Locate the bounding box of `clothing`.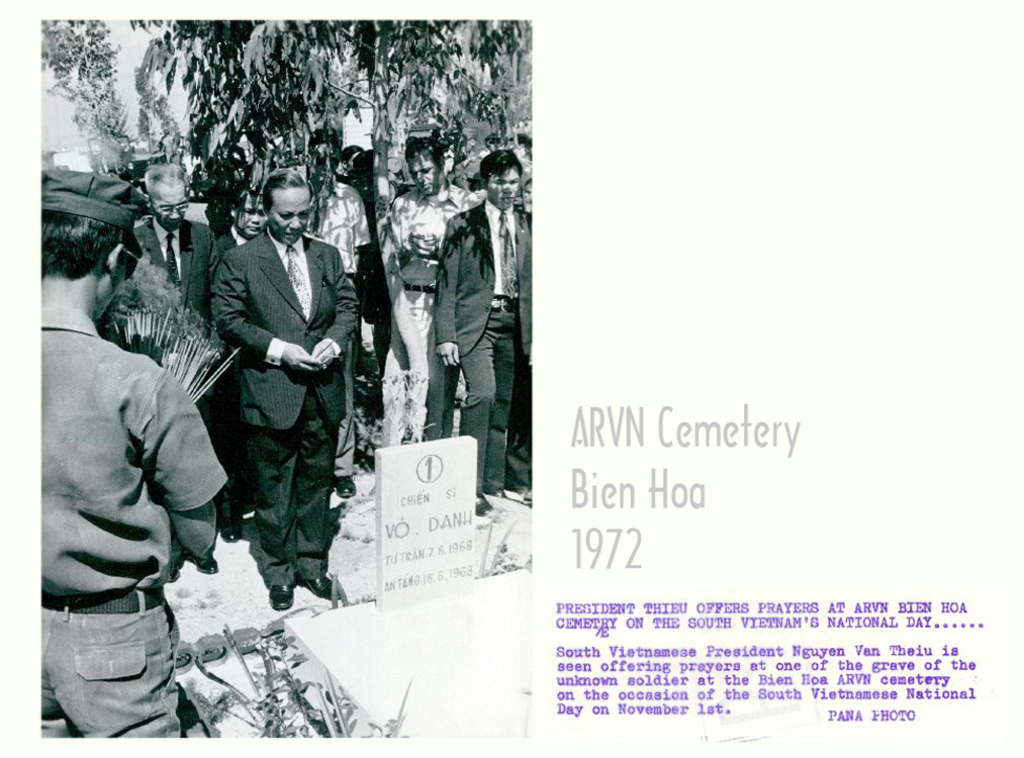
Bounding box: 386/180/464/447.
